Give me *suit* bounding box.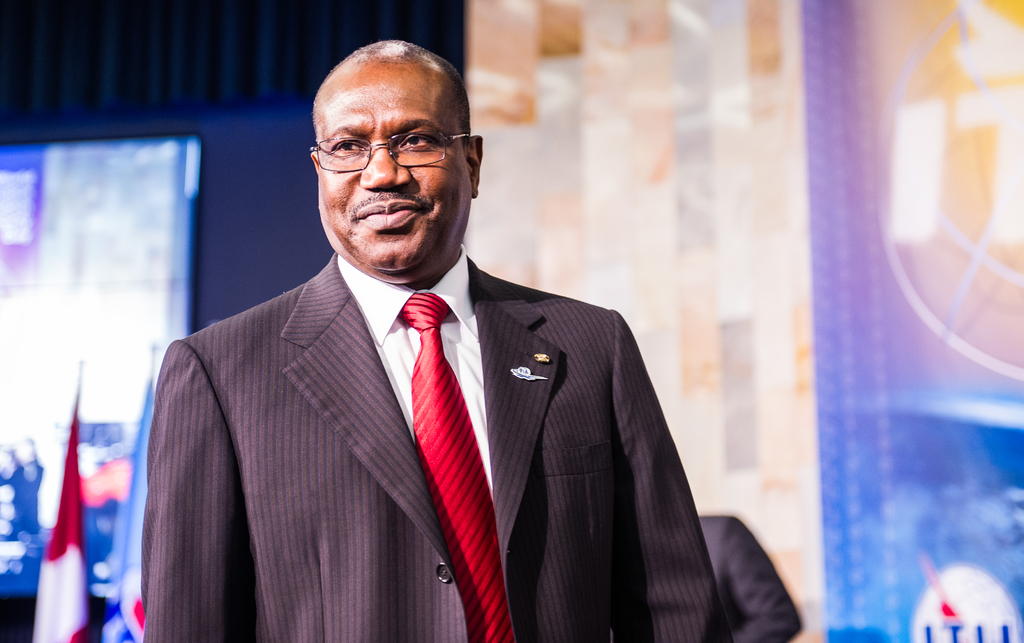
rect(154, 194, 697, 626).
